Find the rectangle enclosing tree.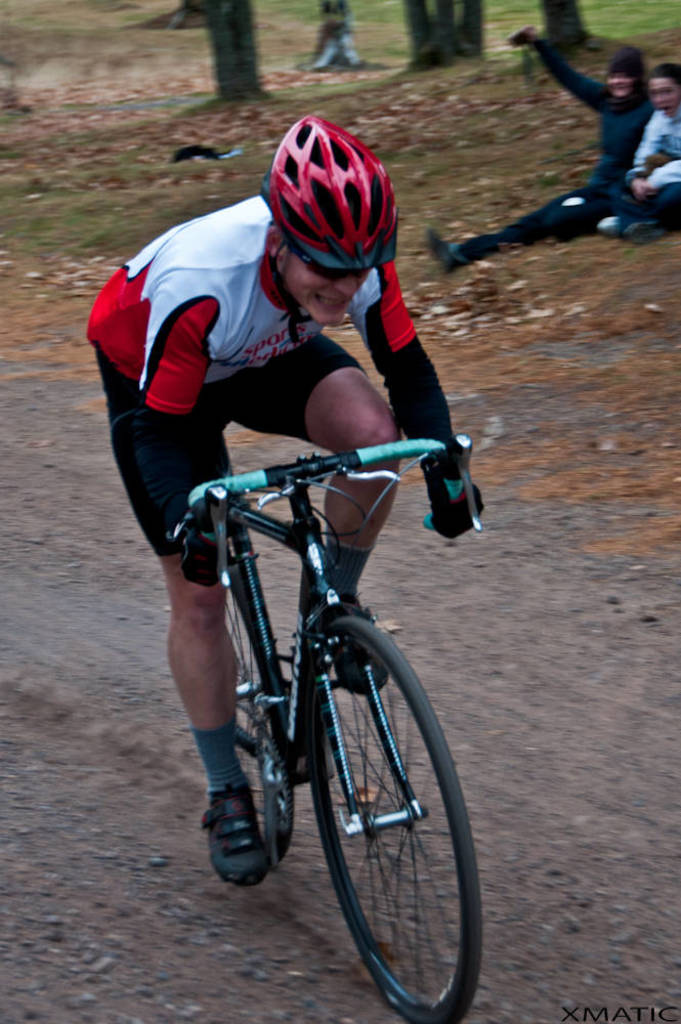
pyautogui.locateOnScreen(193, 0, 270, 99).
